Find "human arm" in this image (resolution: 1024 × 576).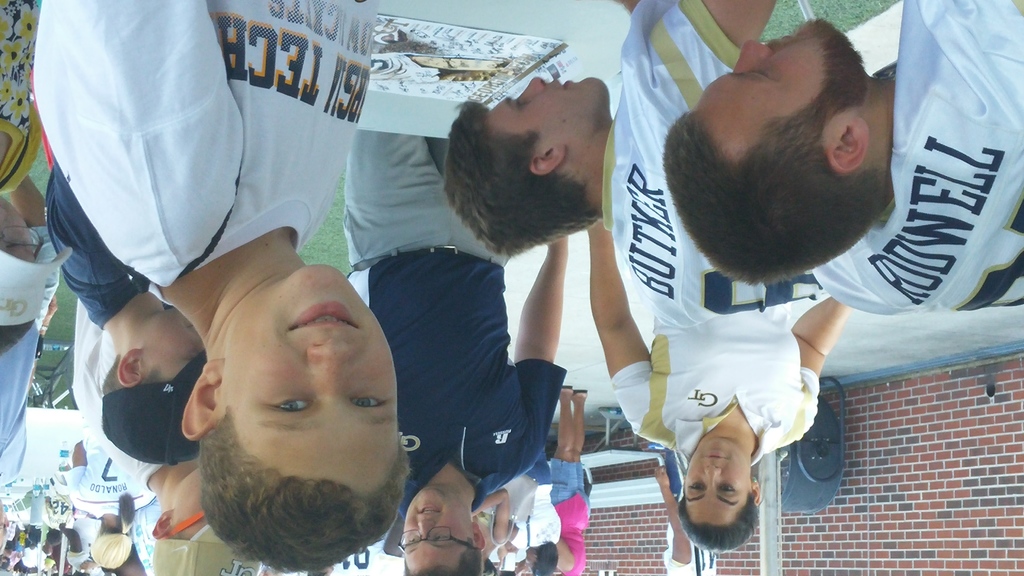
x1=570, y1=197, x2=659, y2=420.
